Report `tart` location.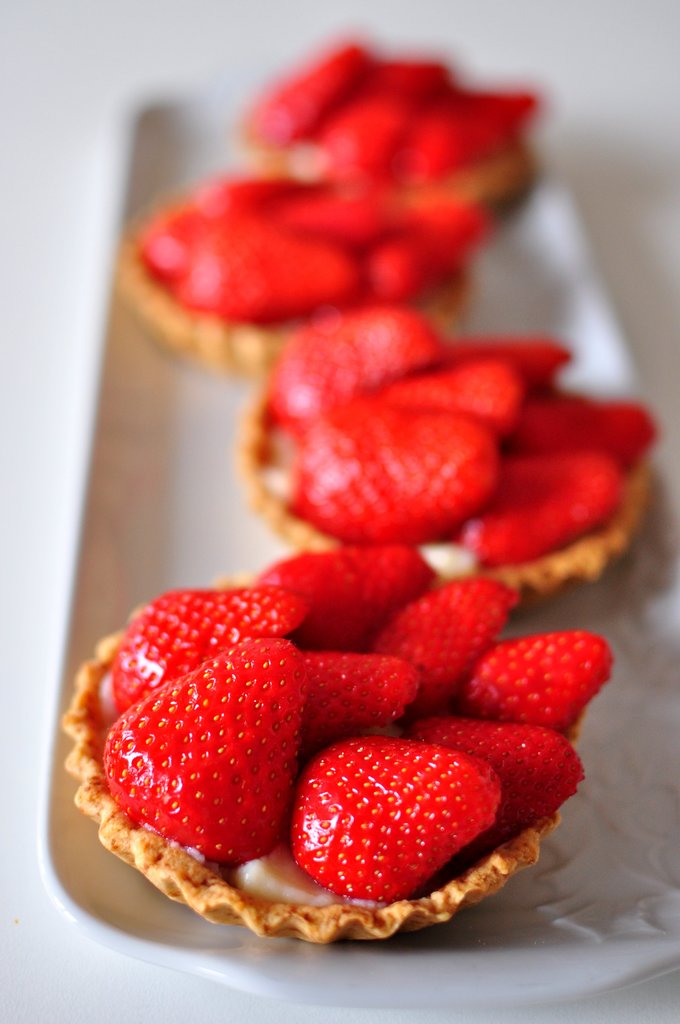
Report: select_region(62, 544, 620, 948).
